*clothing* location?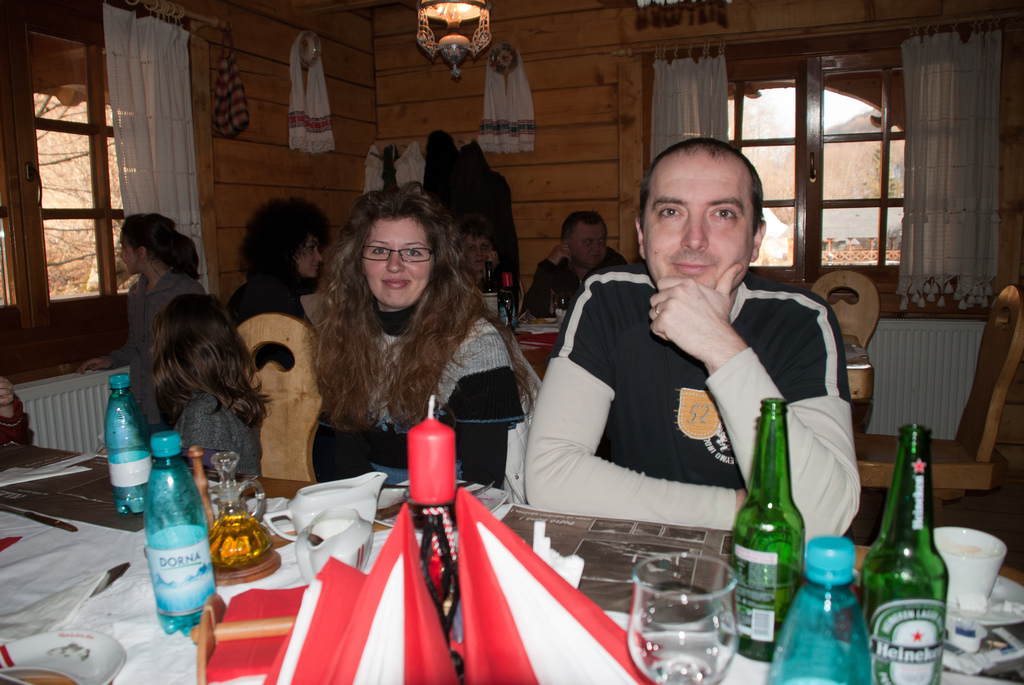
box(359, 127, 521, 282)
